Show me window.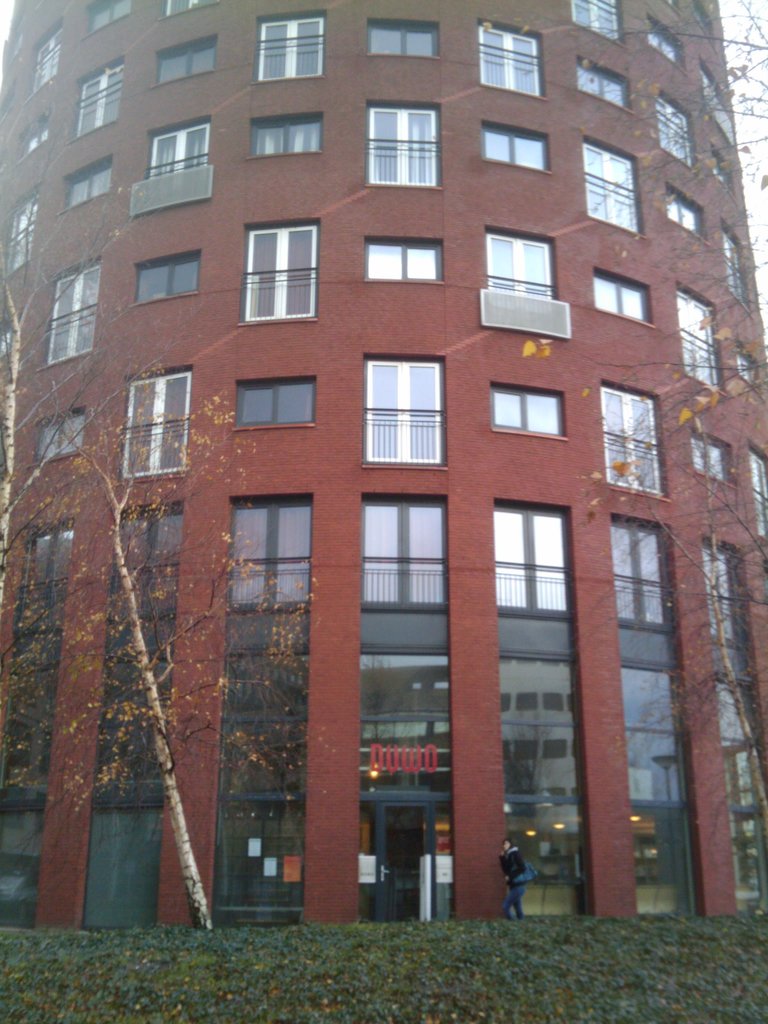
window is here: rect(495, 504, 567, 609).
